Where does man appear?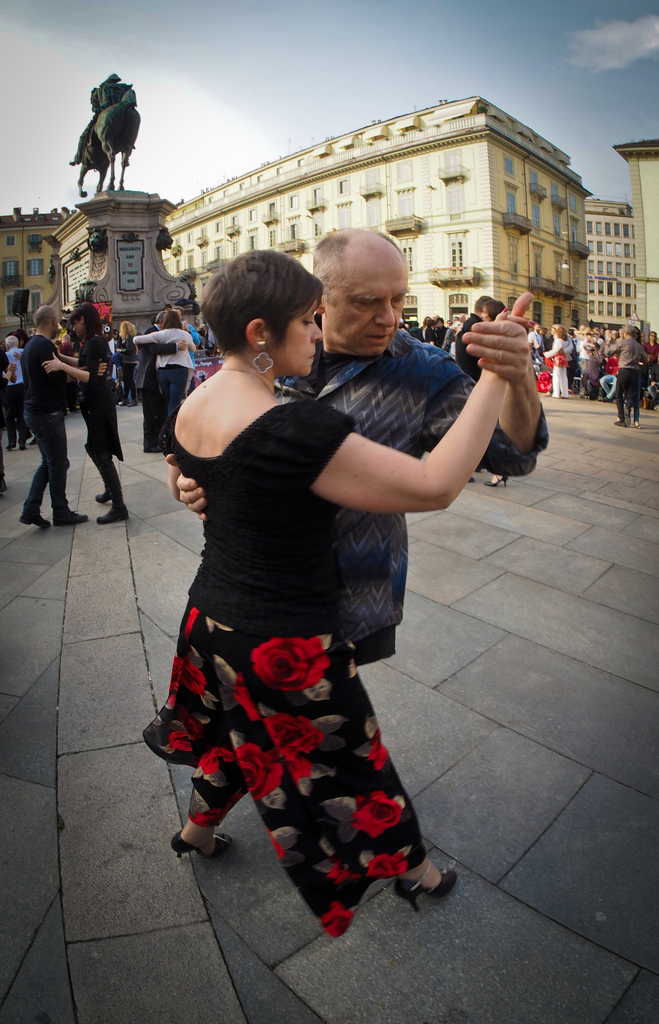
Appears at Rect(456, 291, 494, 379).
